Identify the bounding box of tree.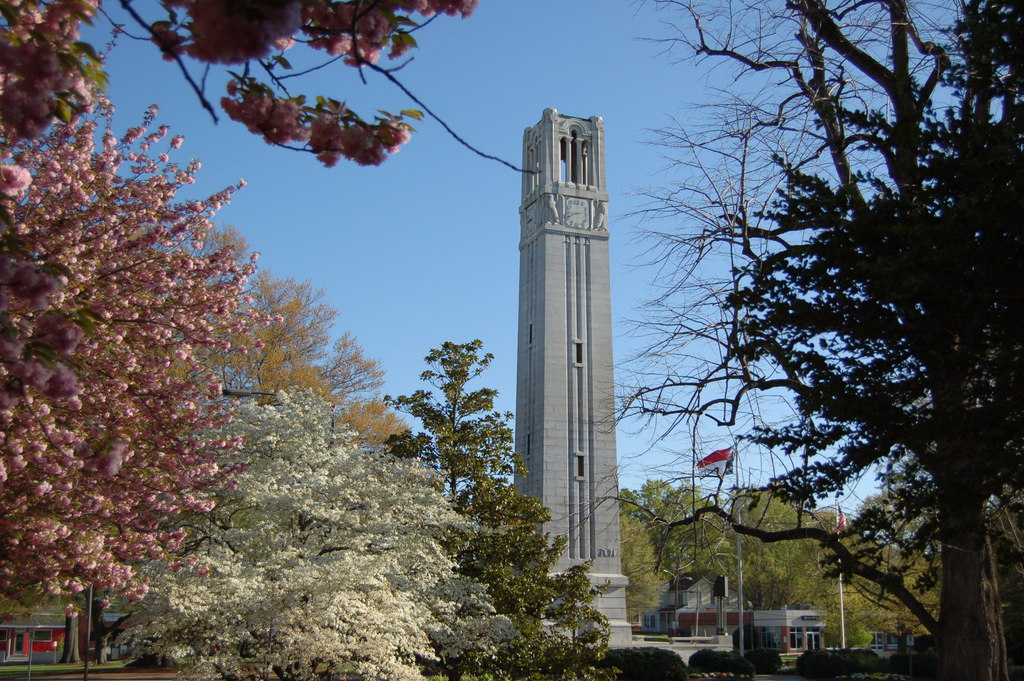
358, 334, 626, 680.
